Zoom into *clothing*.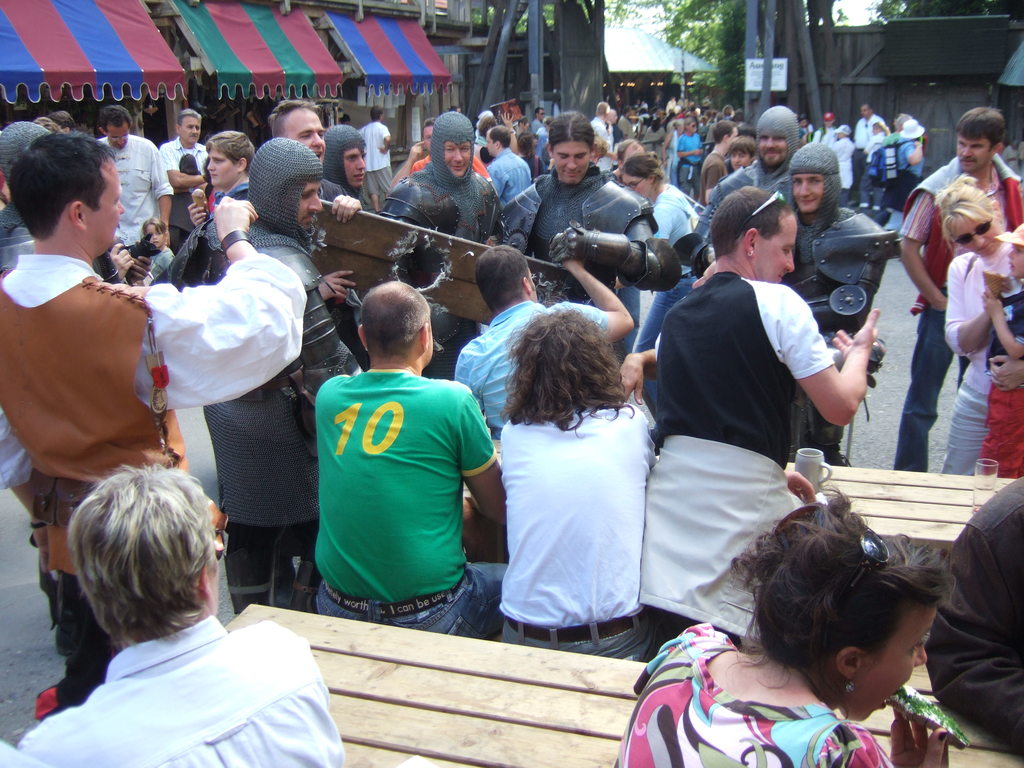
Zoom target: {"left": 297, "top": 346, "right": 486, "bottom": 619}.
